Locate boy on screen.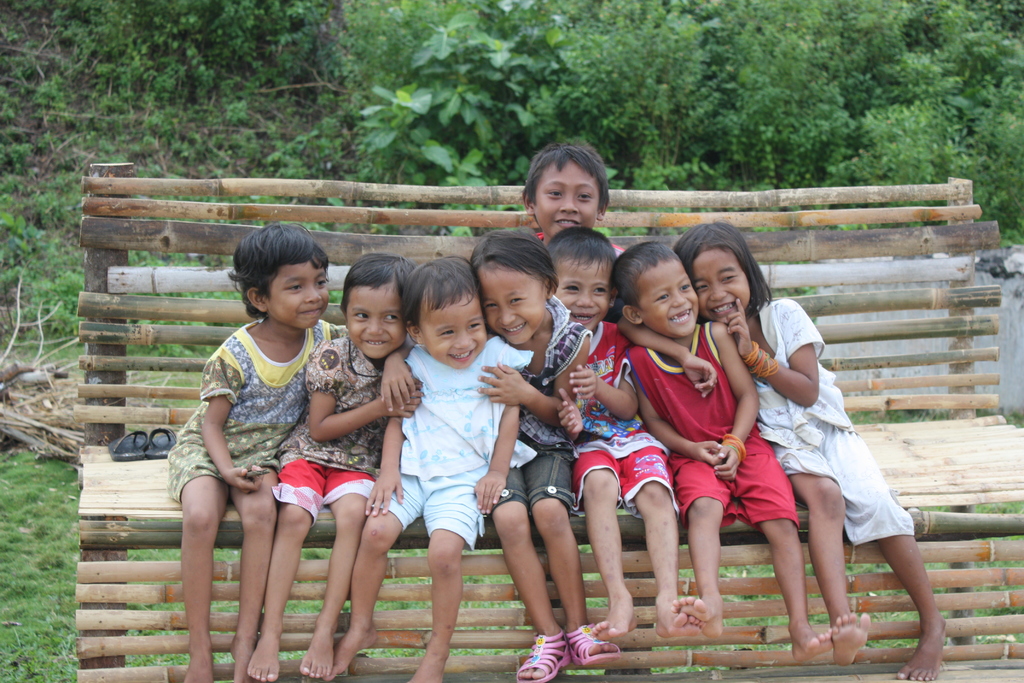
On screen at 371/252/524/648.
